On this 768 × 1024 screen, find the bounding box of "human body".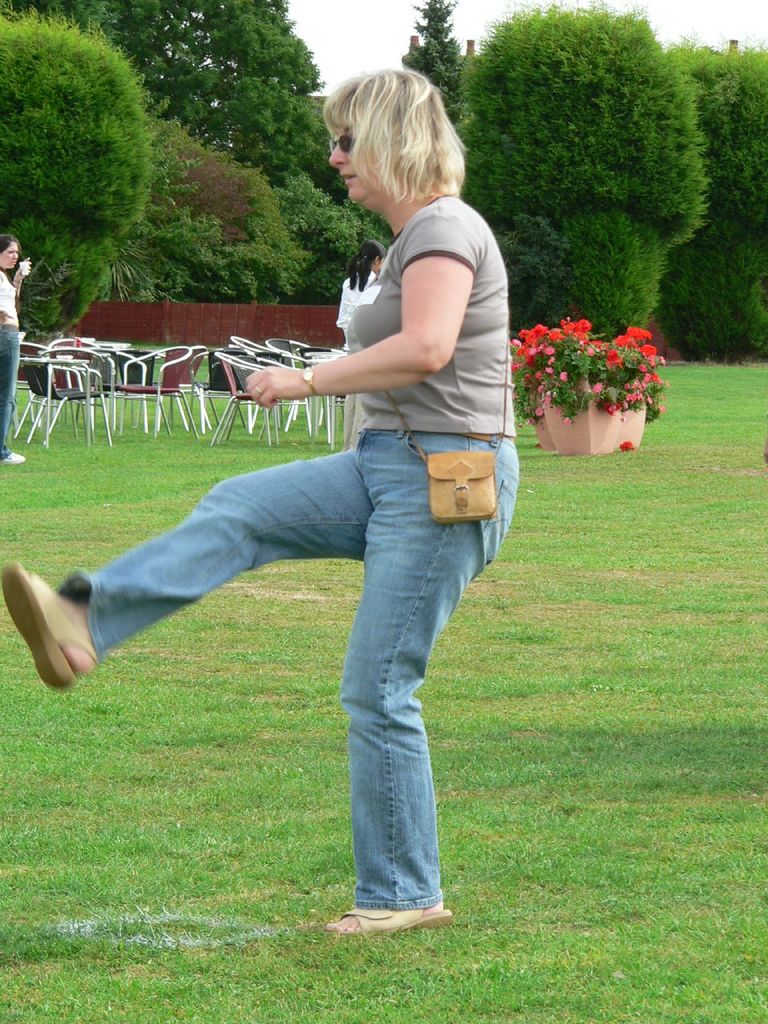
Bounding box: 323,237,387,441.
